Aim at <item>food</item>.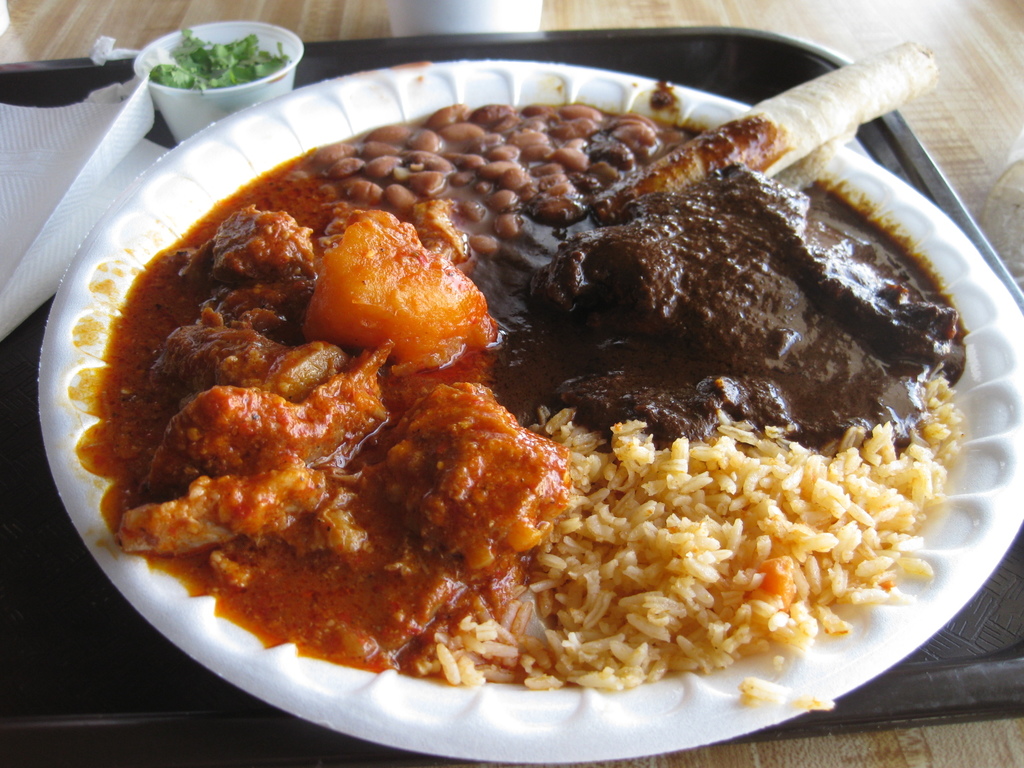
Aimed at (150, 28, 291, 92).
